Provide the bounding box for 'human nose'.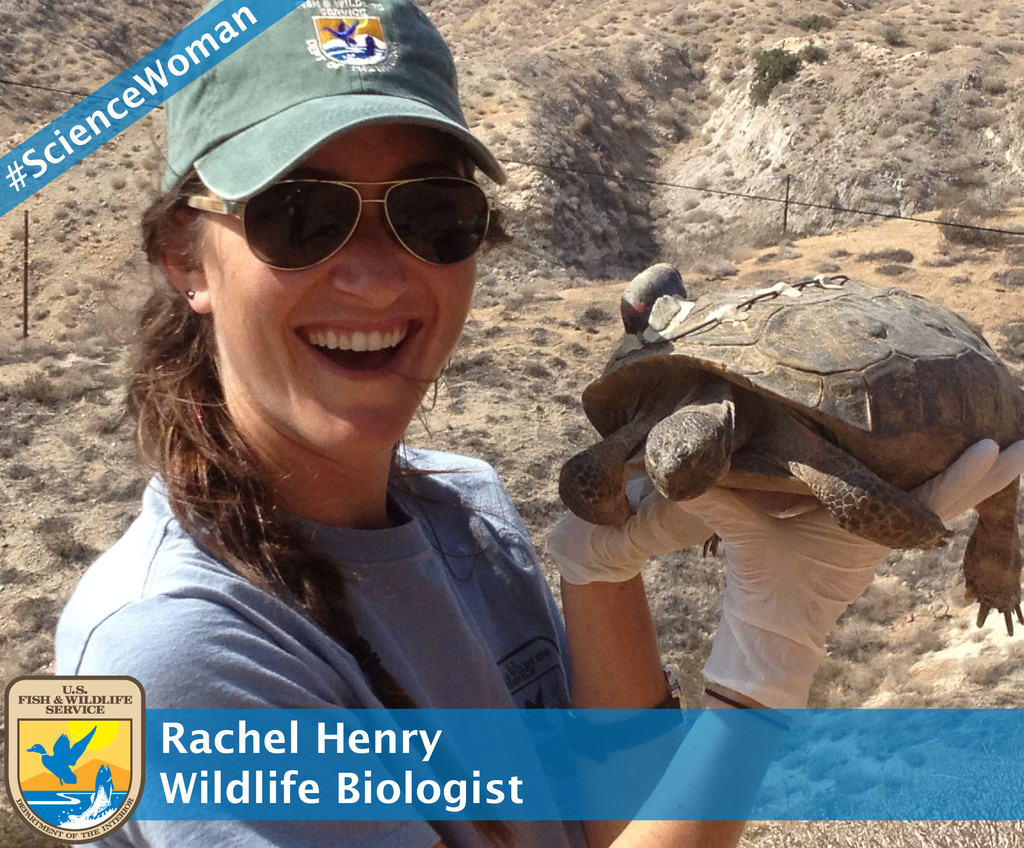
{"left": 328, "top": 202, "right": 410, "bottom": 316}.
